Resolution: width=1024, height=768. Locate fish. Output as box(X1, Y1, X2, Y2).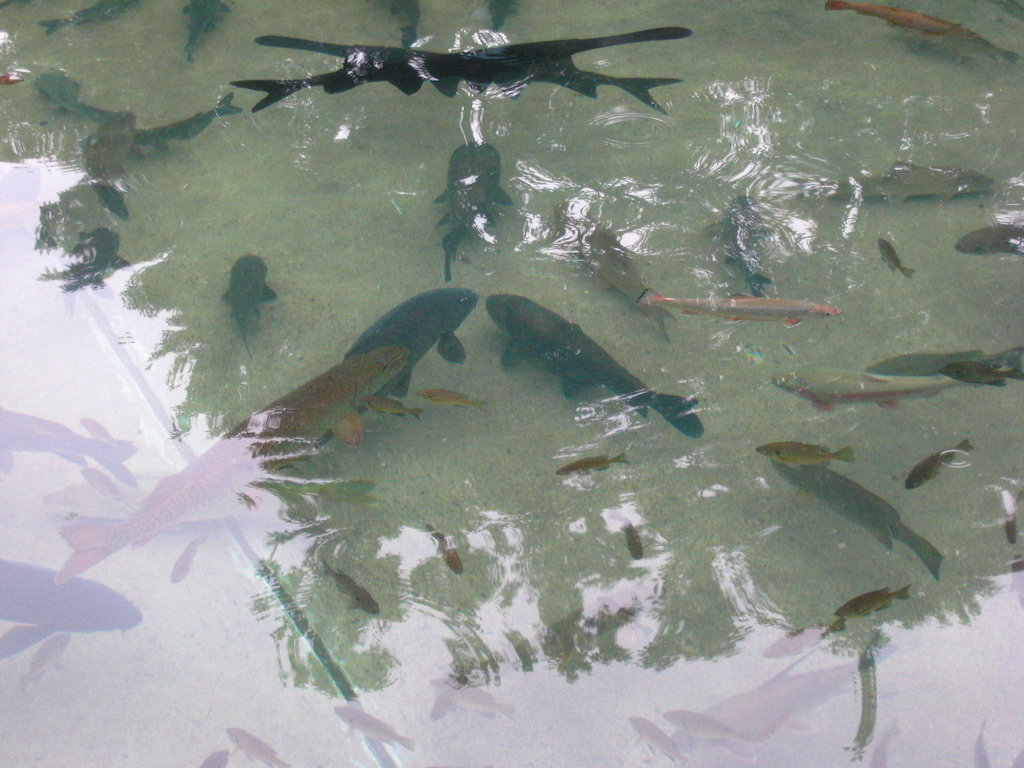
box(821, 0, 1018, 65).
